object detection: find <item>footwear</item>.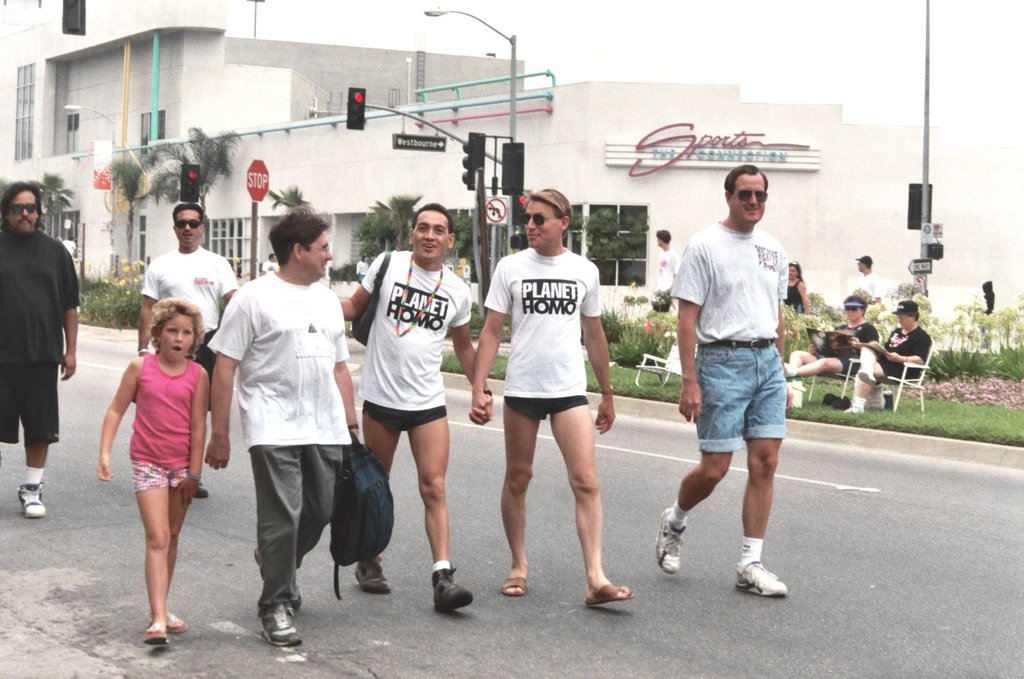
(354, 560, 393, 596).
